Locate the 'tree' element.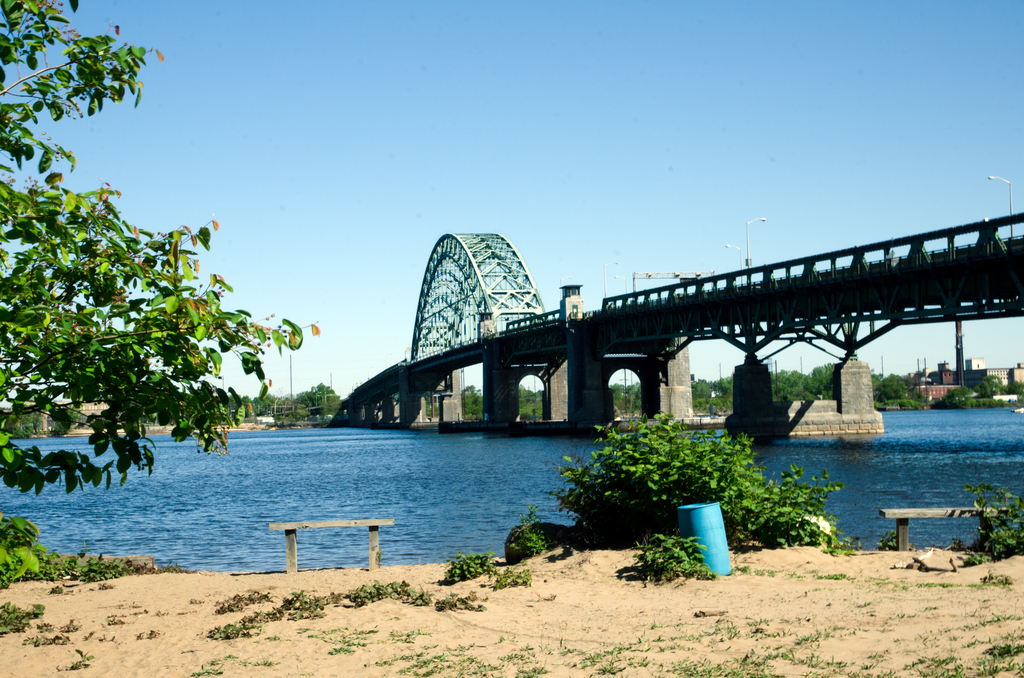
Element bbox: {"x1": 684, "y1": 369, "x2": 733, "y2": 416}.
